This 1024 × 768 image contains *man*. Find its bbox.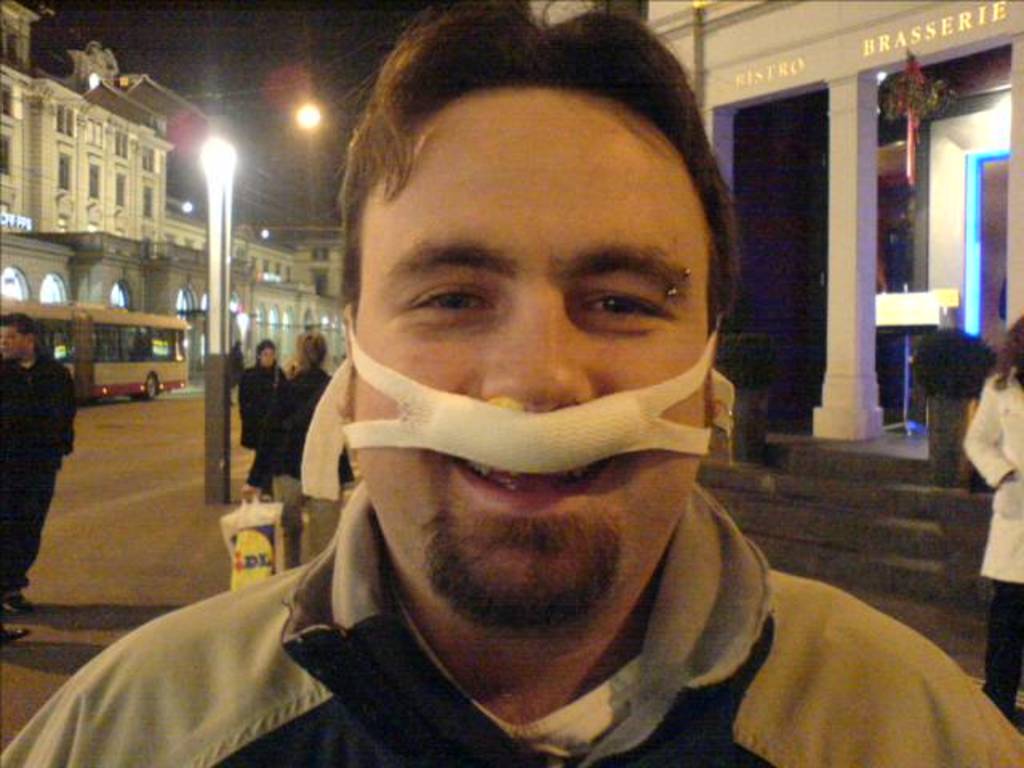
crop(0, 0, 1022, 766).
